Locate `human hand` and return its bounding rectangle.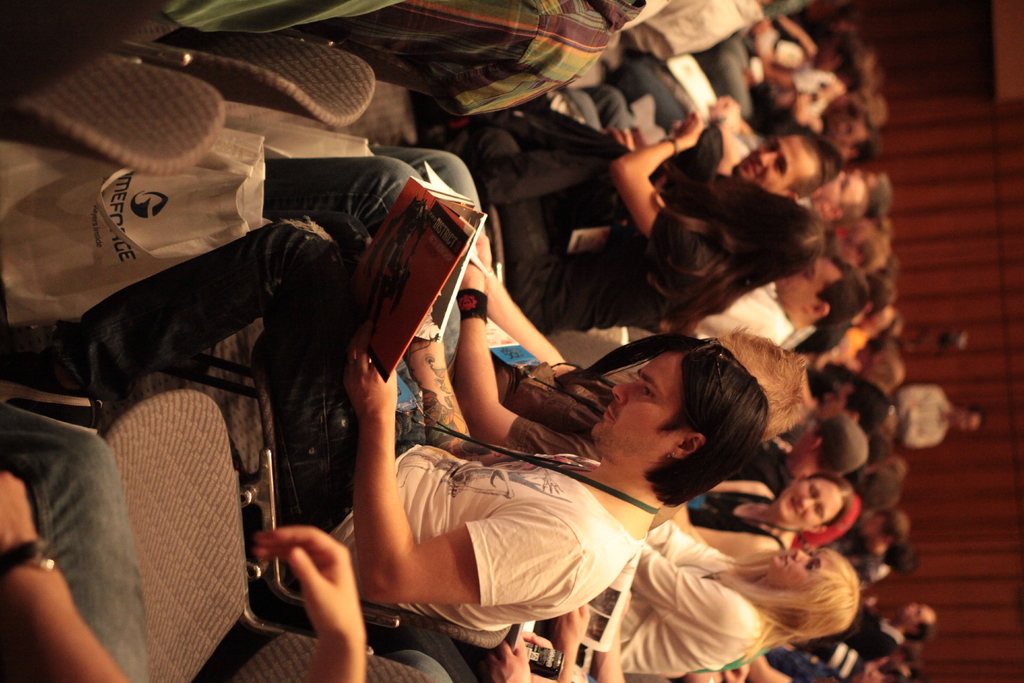
x1=339, y1=318, x2=399, y2=420.
